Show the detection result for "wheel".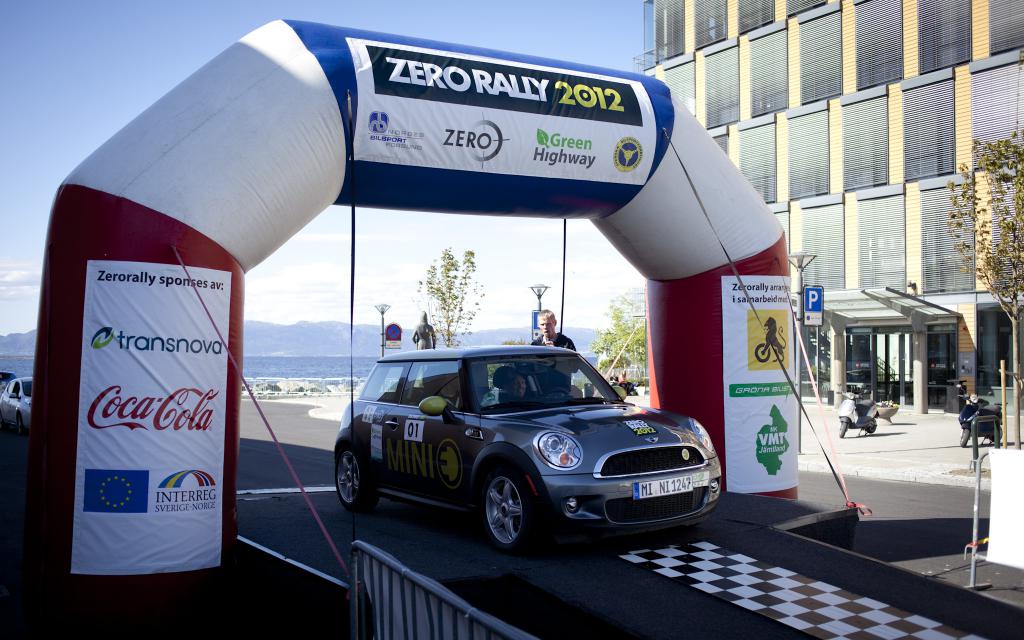
837, 419, 846, 440.
